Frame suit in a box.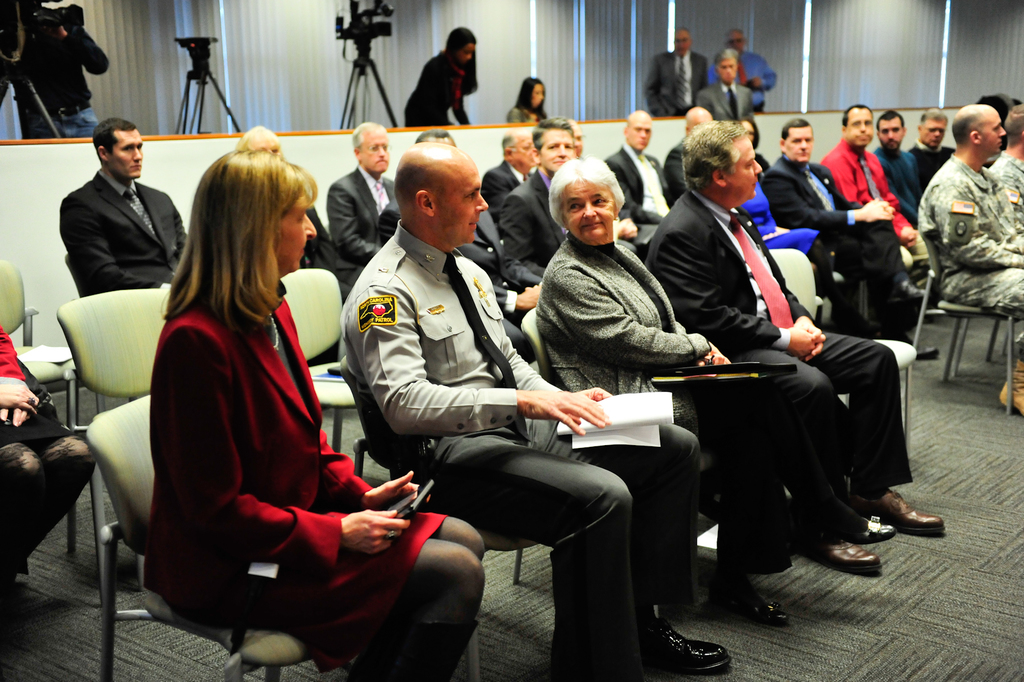
detection(695, 77, 751, 123).
